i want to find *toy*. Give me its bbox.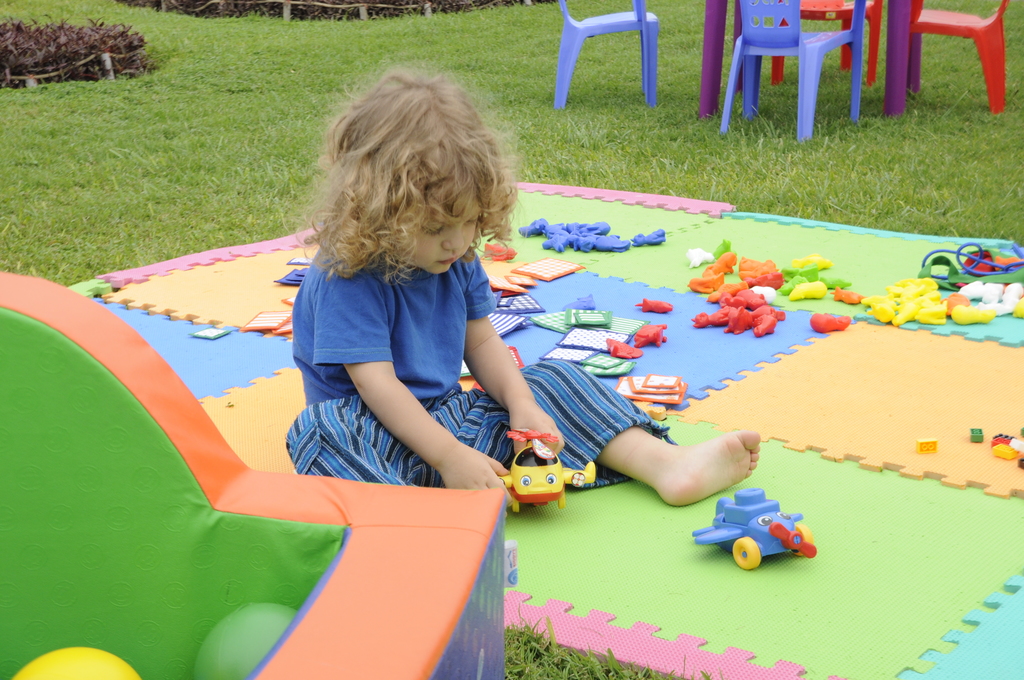
{"x1": 631, "y1": 230, "x2": 664, "y2": 243}.
